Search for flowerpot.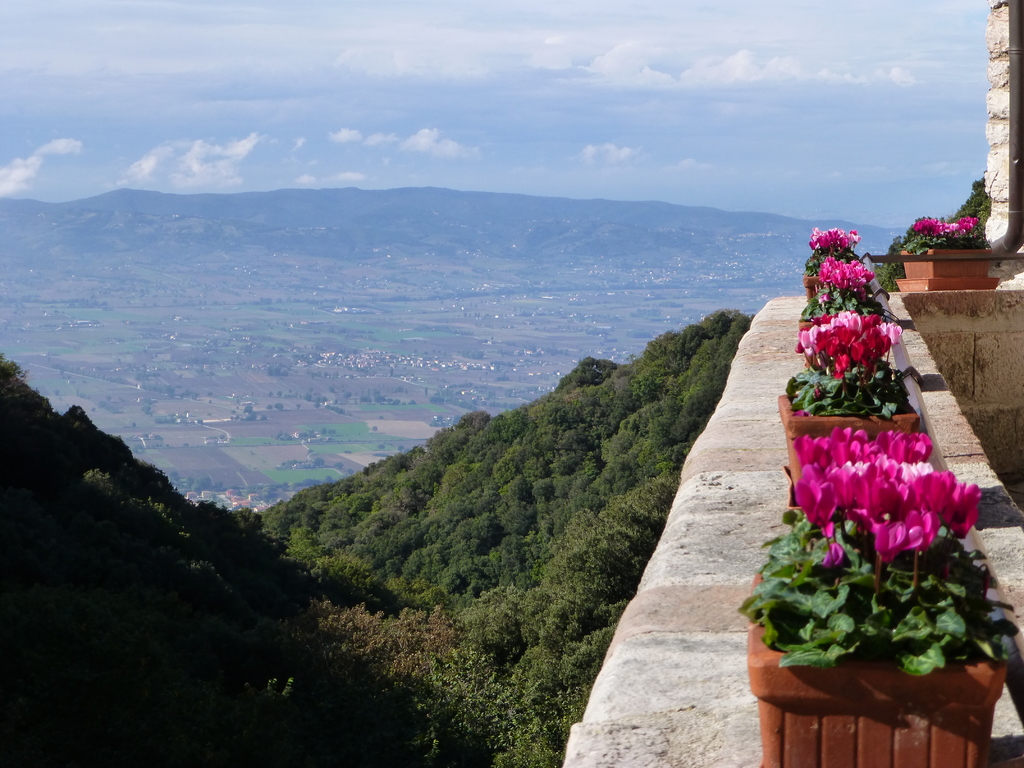
Found at BBox(896, 244, 1004, 286).
